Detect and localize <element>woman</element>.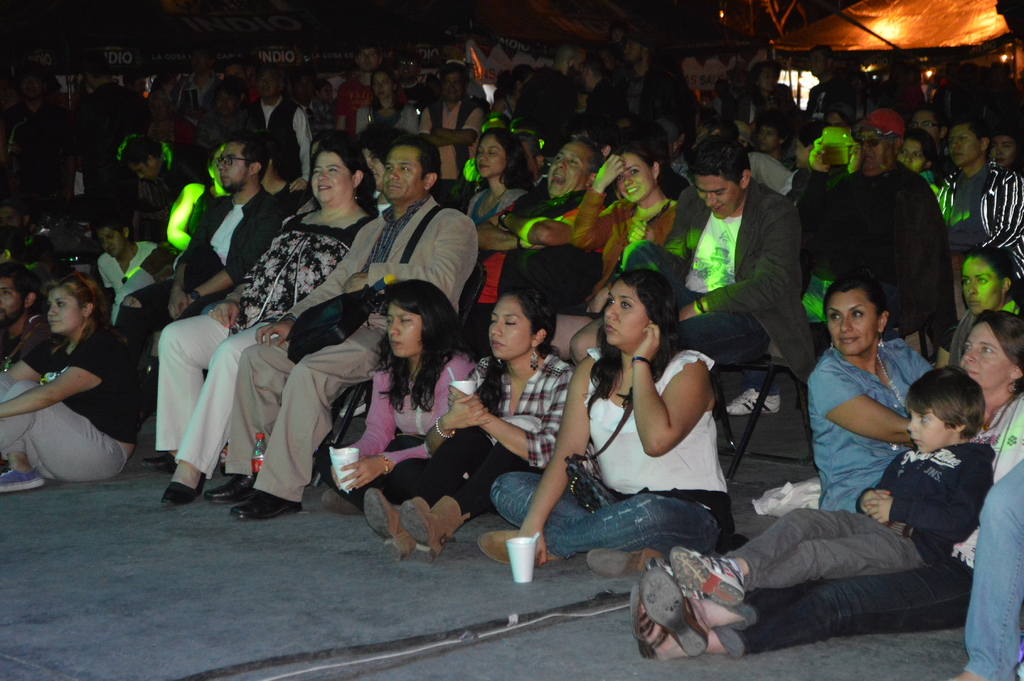
Localized at 897/124/940/181.
